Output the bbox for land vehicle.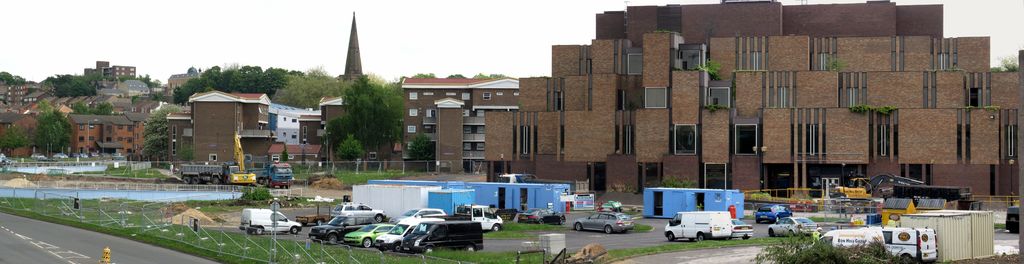
<bbox>859, 224, 939, 263</bbox>.
